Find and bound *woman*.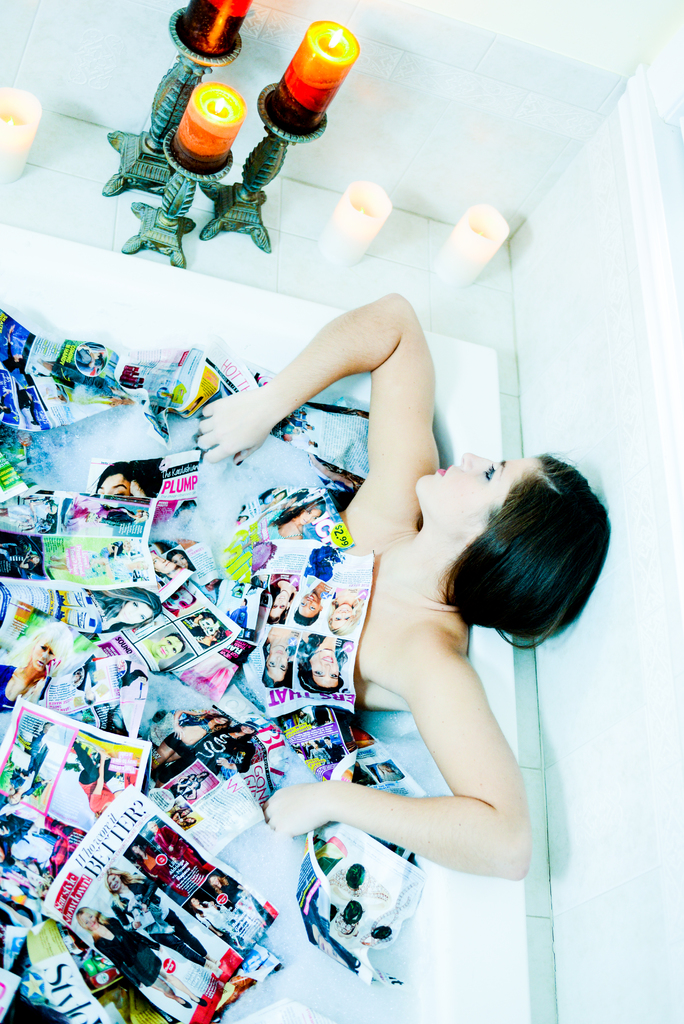
Bound: locate(207, 872, 266, 929).
